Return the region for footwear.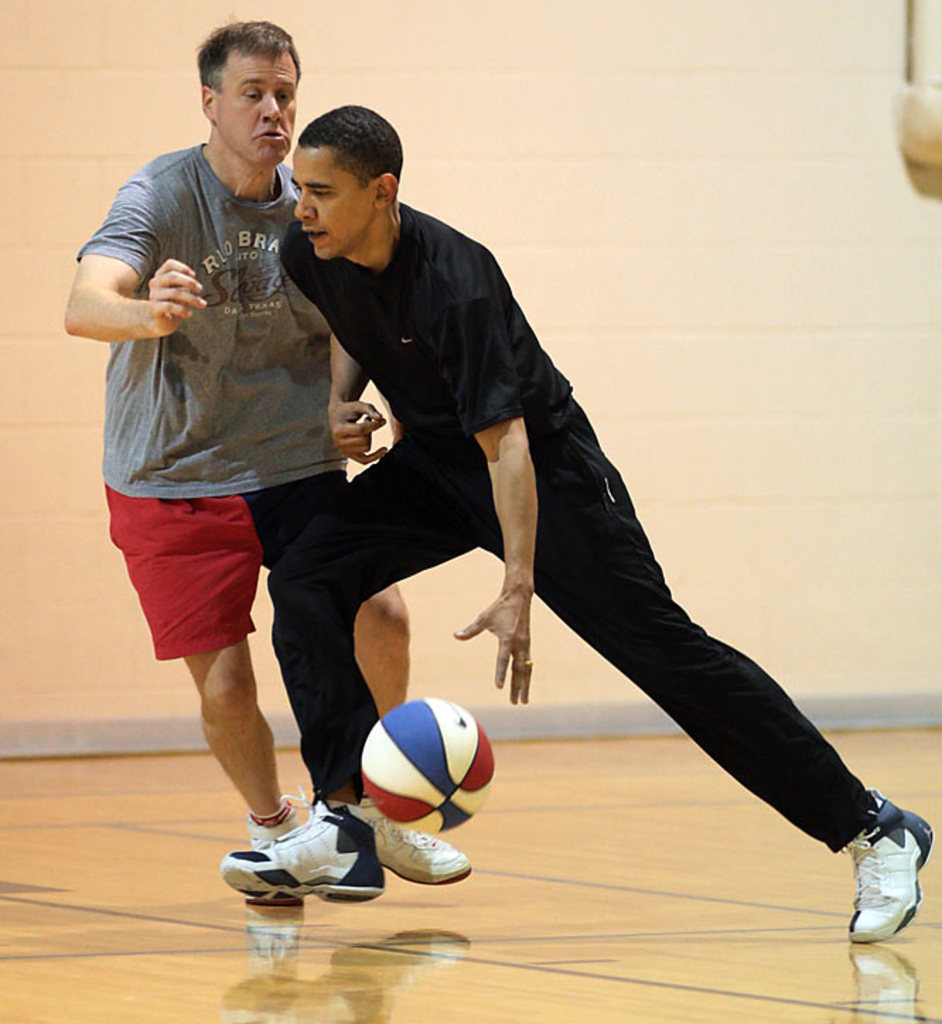
box=[368, 806, 471, 890].
